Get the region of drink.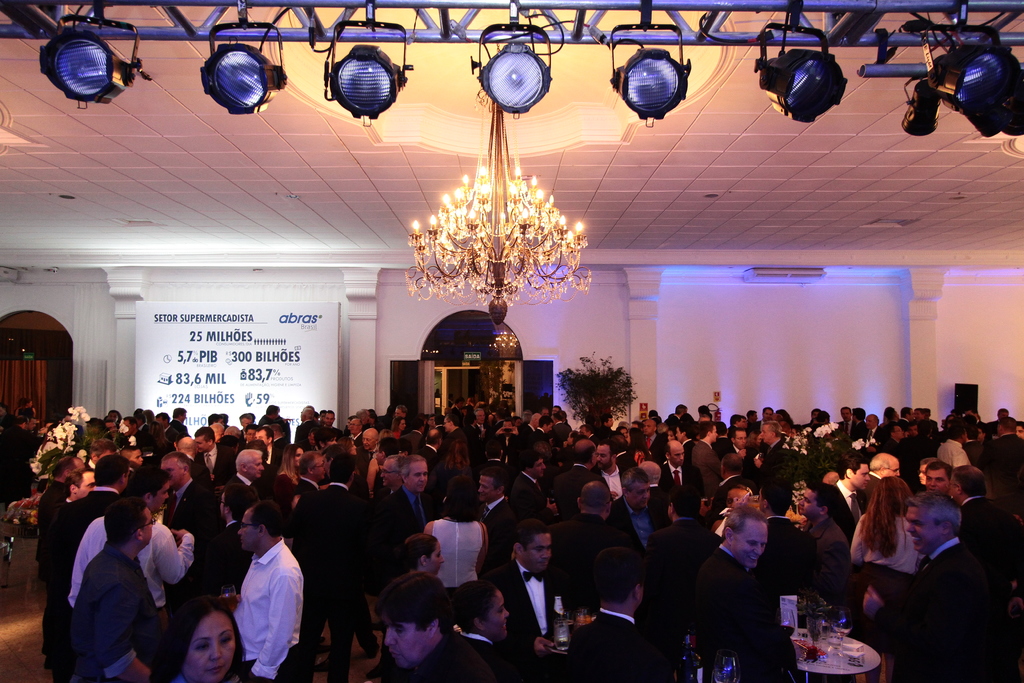
837:628:849:636.
